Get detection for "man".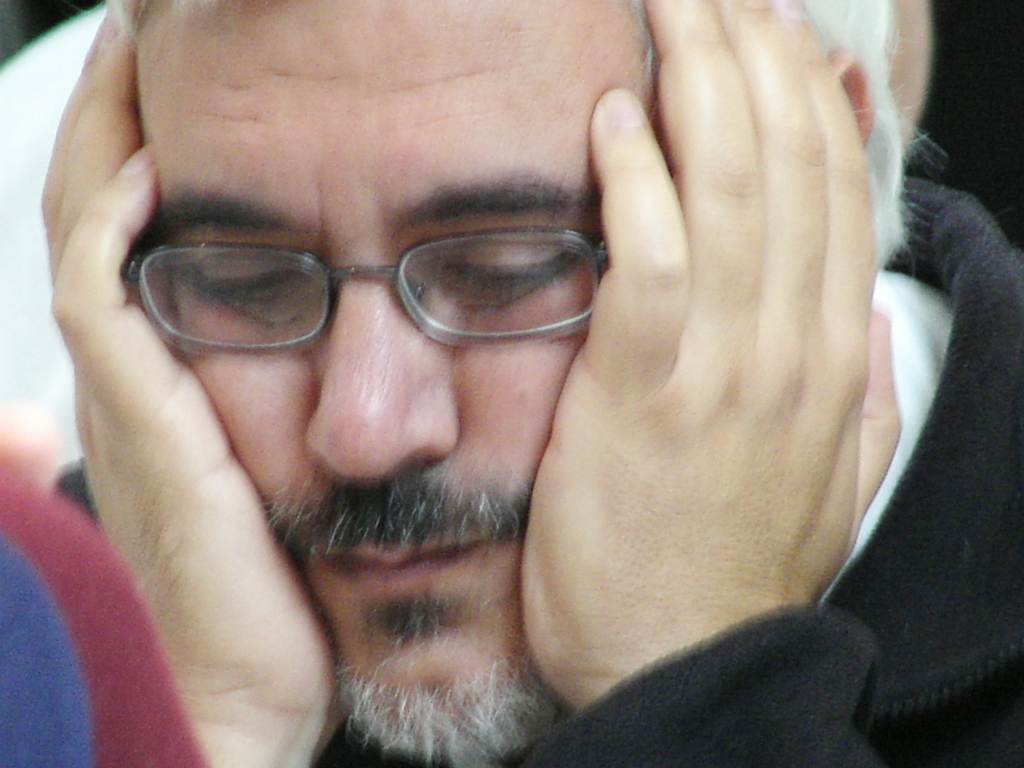
Detection: pyautogui.locateOnScreen(25, 0, 1023, 749).
